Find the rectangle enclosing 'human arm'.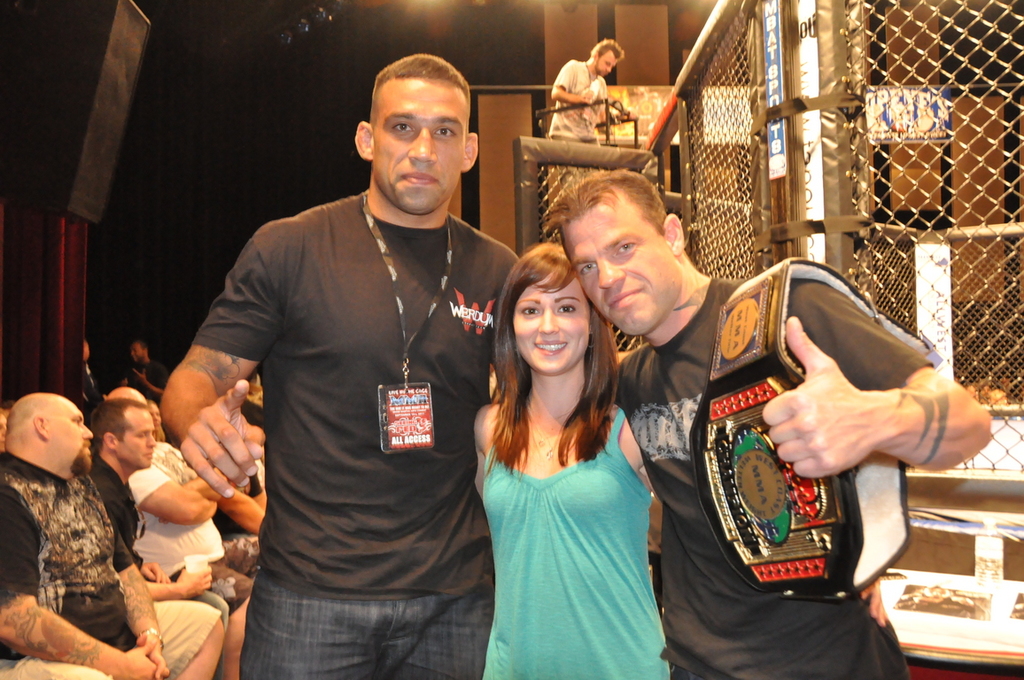
<region>487, 247, 531, 385</region>.
